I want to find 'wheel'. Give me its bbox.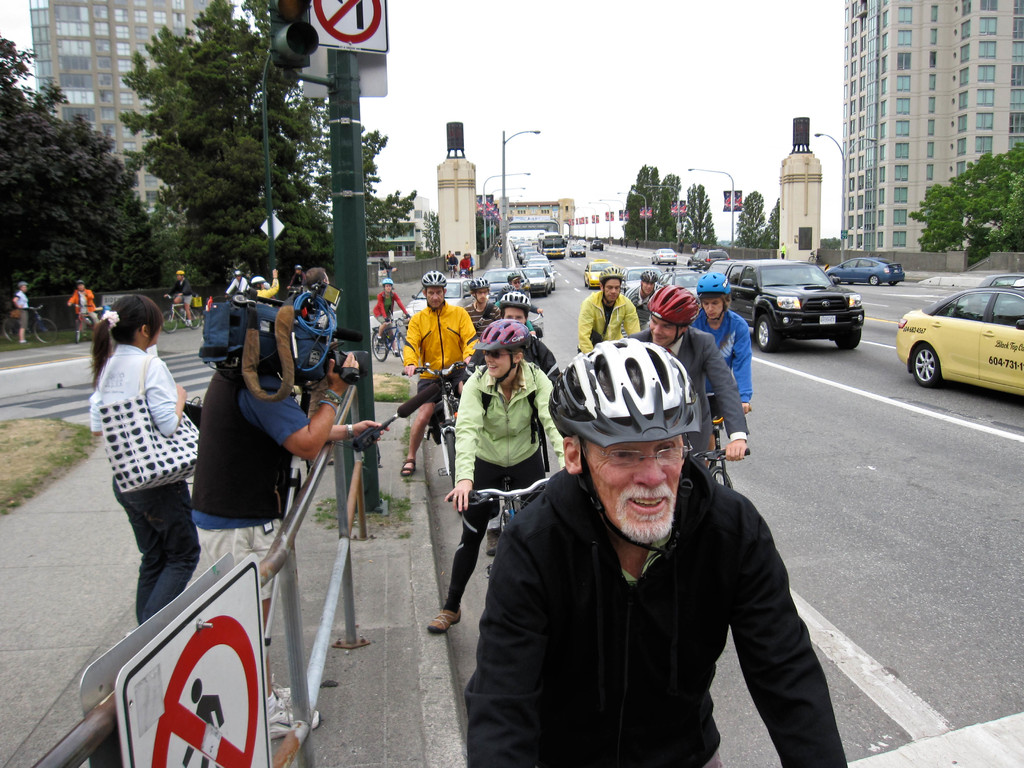
bbox=(395, 321, 407, 367).
